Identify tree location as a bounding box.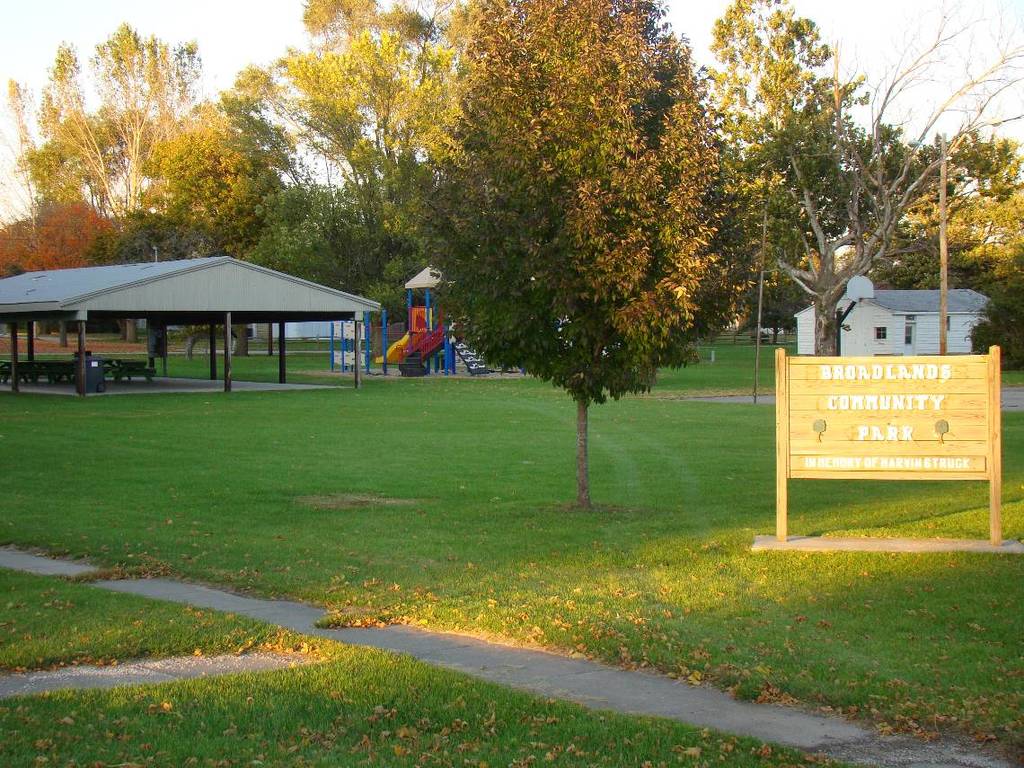
crop(766, 0, 1023, 352).
